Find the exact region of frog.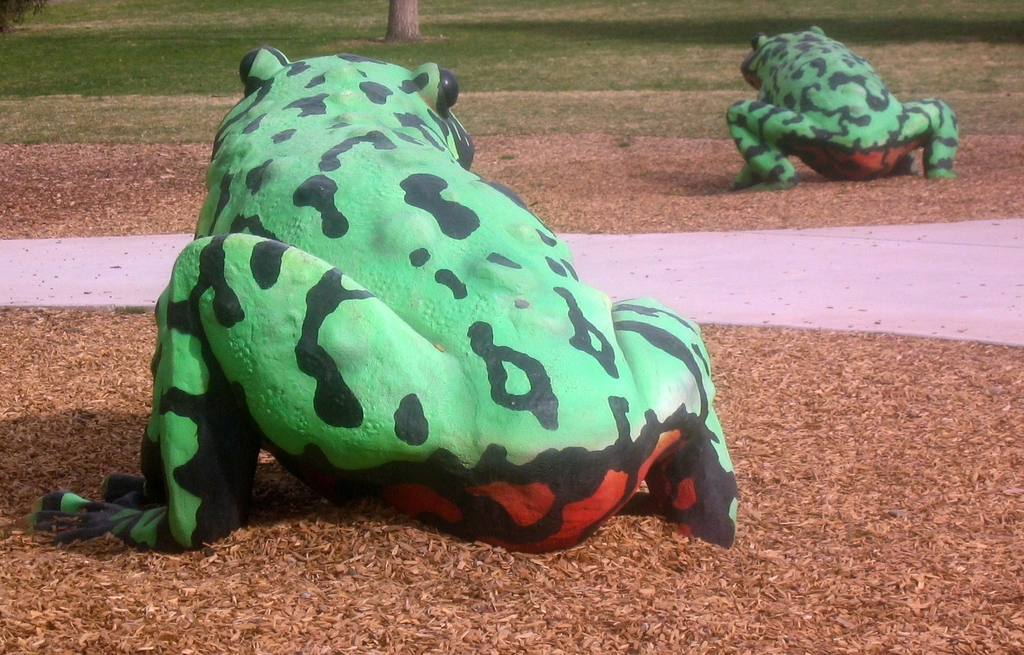
Exact region: <box>24,46,739,552</box>.
